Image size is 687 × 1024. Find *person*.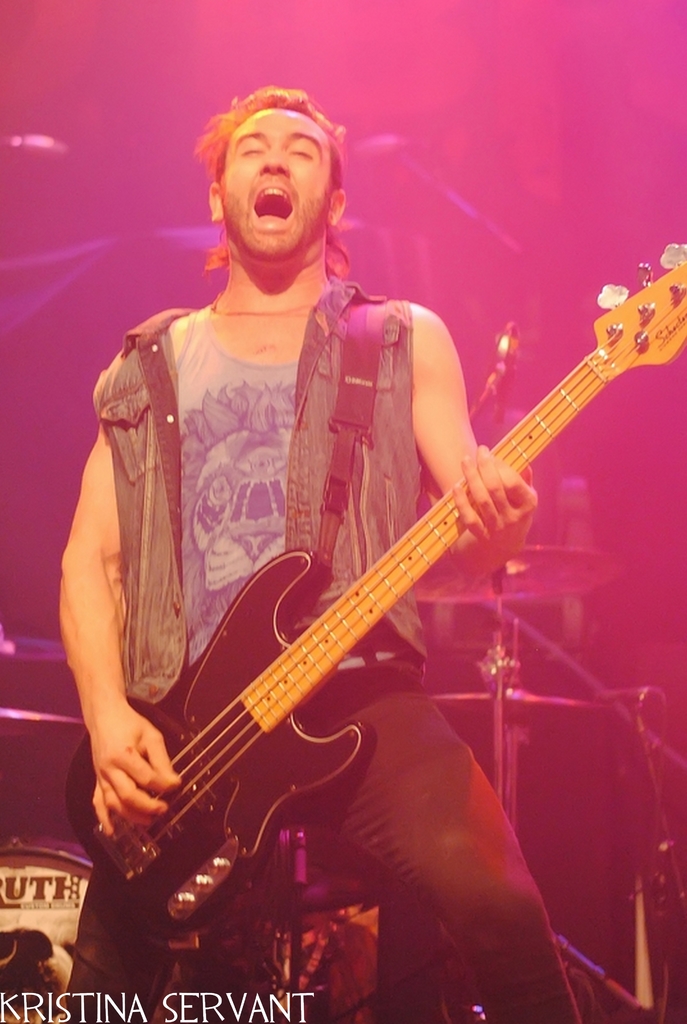
select_region(88, 60, 645, 1021).
